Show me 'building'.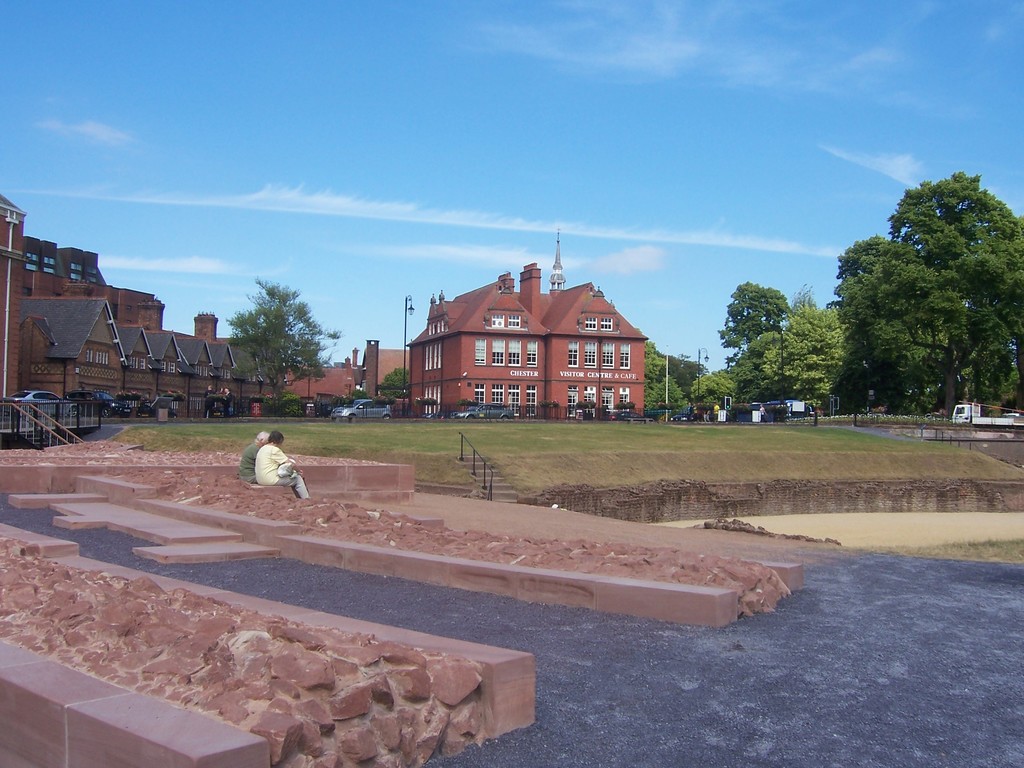
'building' is here: left=404, top=239, right=651, bottom=422.
